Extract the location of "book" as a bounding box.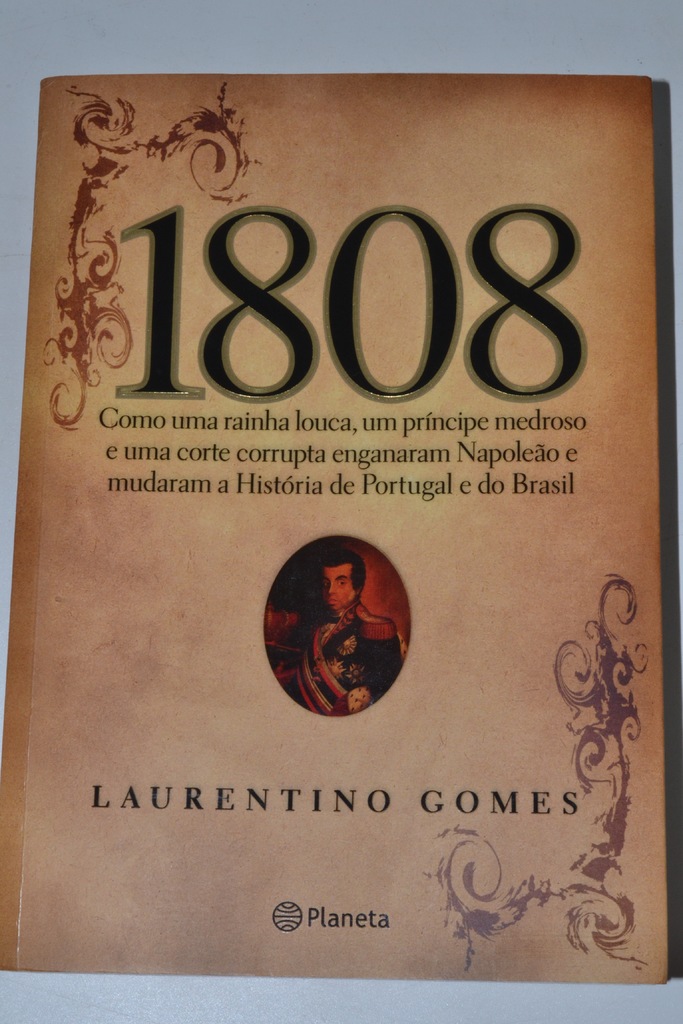
(x1=0, y1=70, x2=682, y2=984).
